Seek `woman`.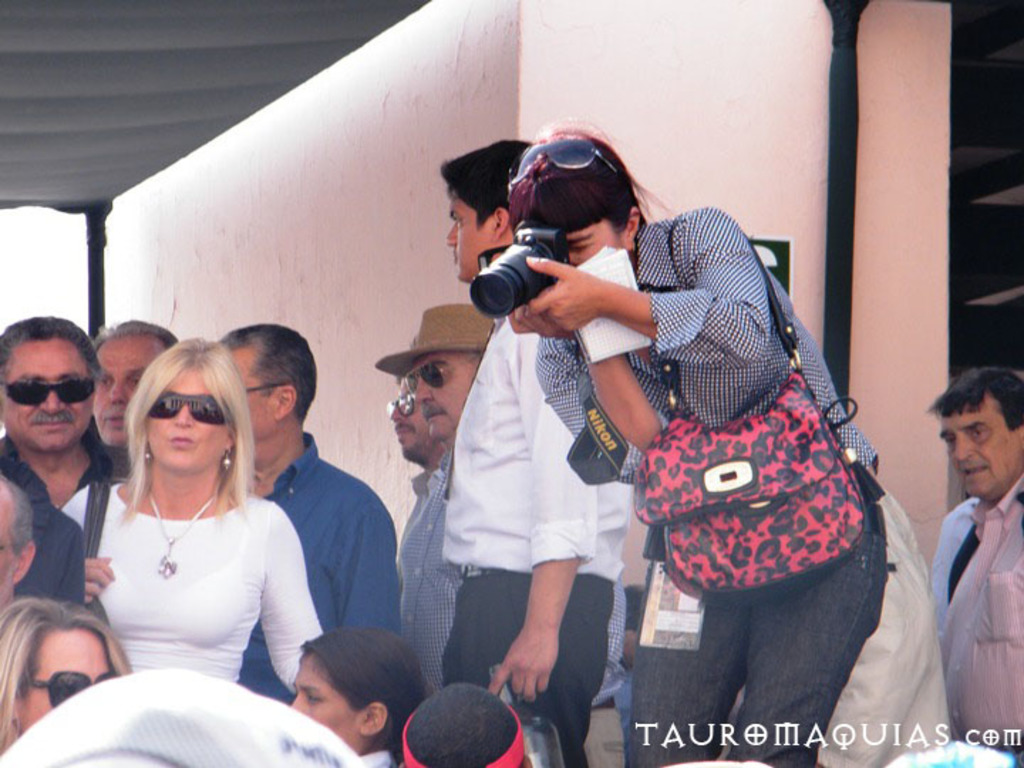
l=0, t=599, r=146, b=759.
